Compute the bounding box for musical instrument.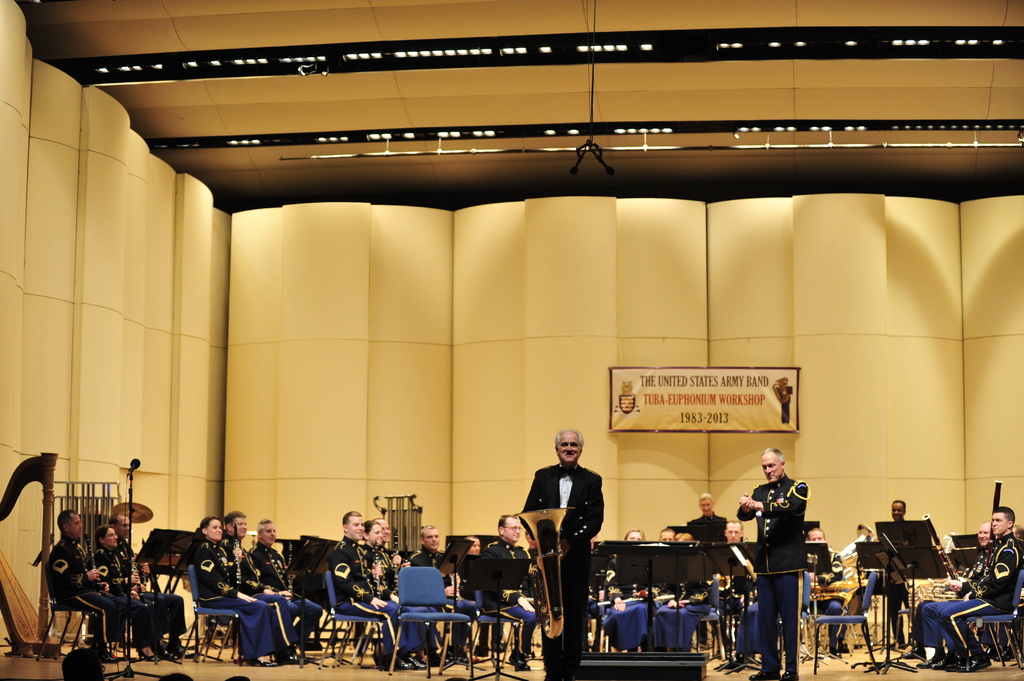
<region>123, 543, 152, 613</region>.
